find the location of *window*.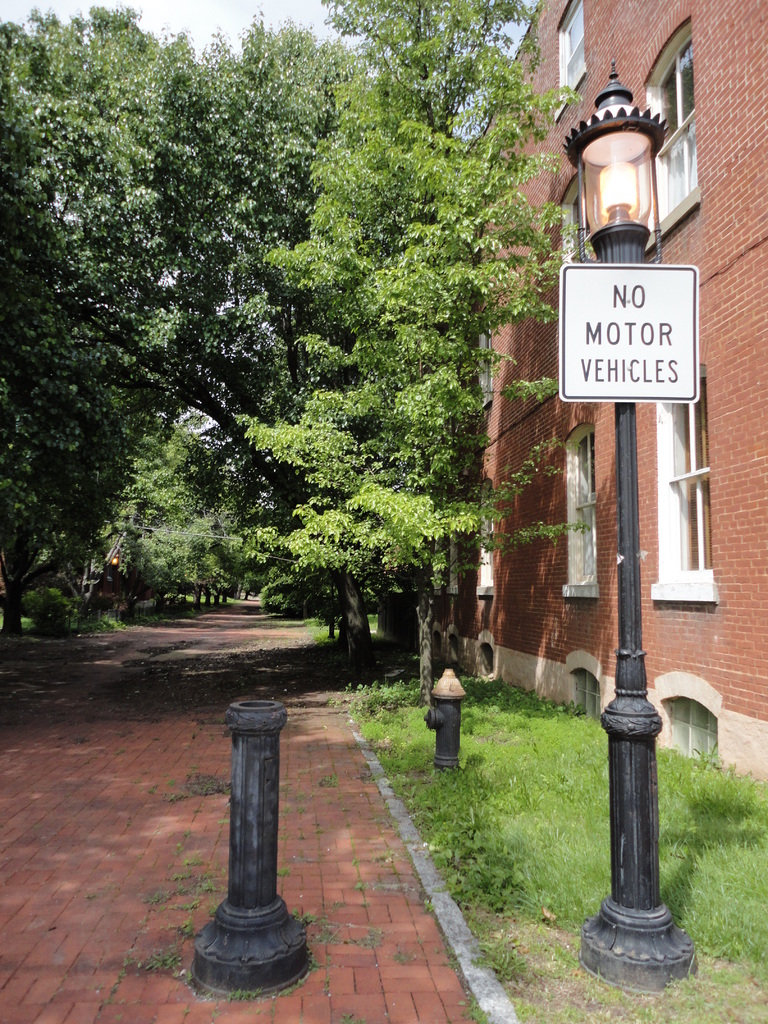
Location: [675, 385, 720, 579].
